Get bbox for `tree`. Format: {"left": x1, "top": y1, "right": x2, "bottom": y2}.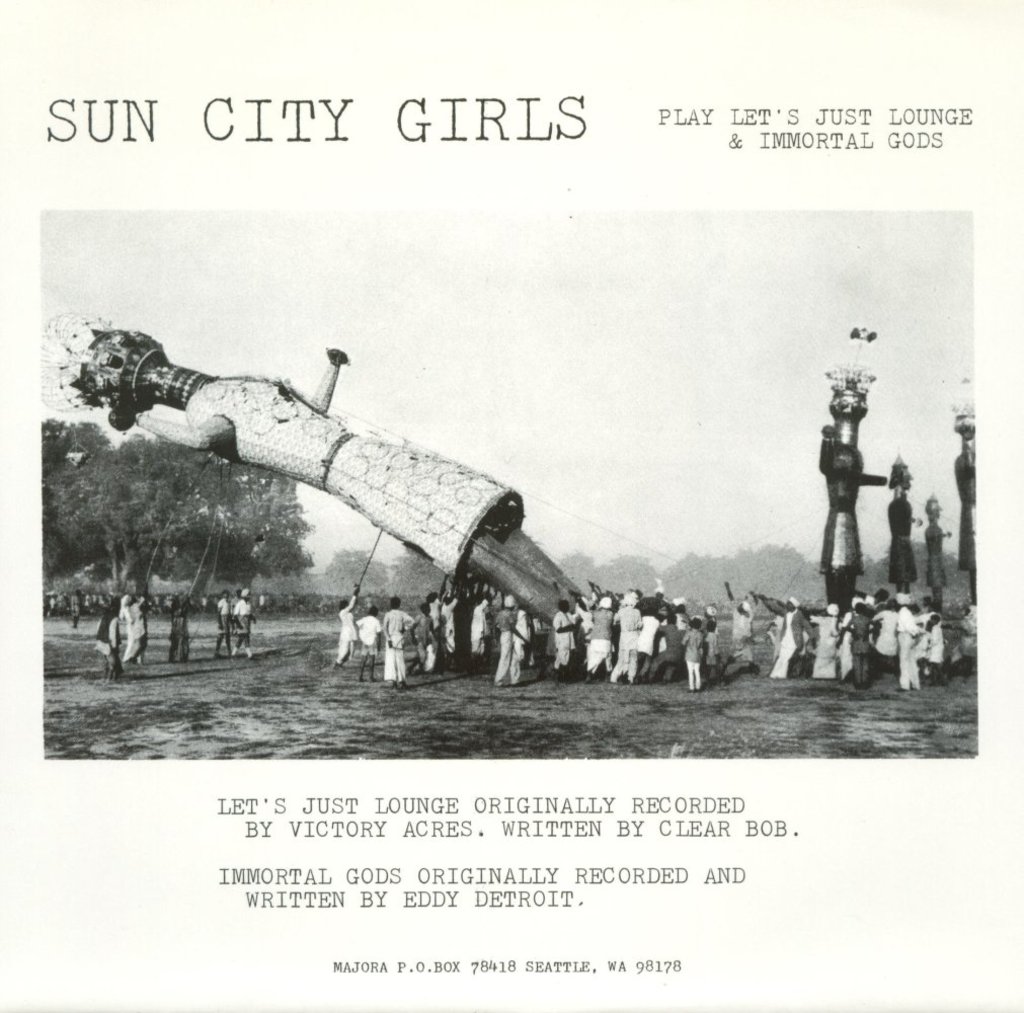
{"left": 392, "top": 551, "right": 445, "bottom": 615}.
